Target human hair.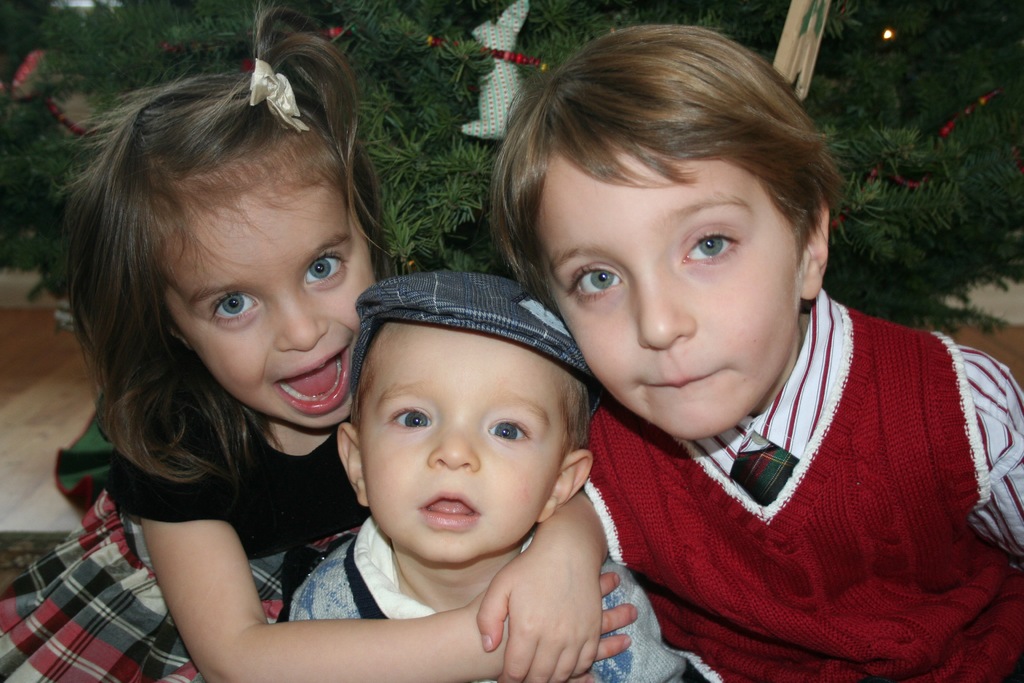
Target region: BBox(346, 316, 593, 457).
